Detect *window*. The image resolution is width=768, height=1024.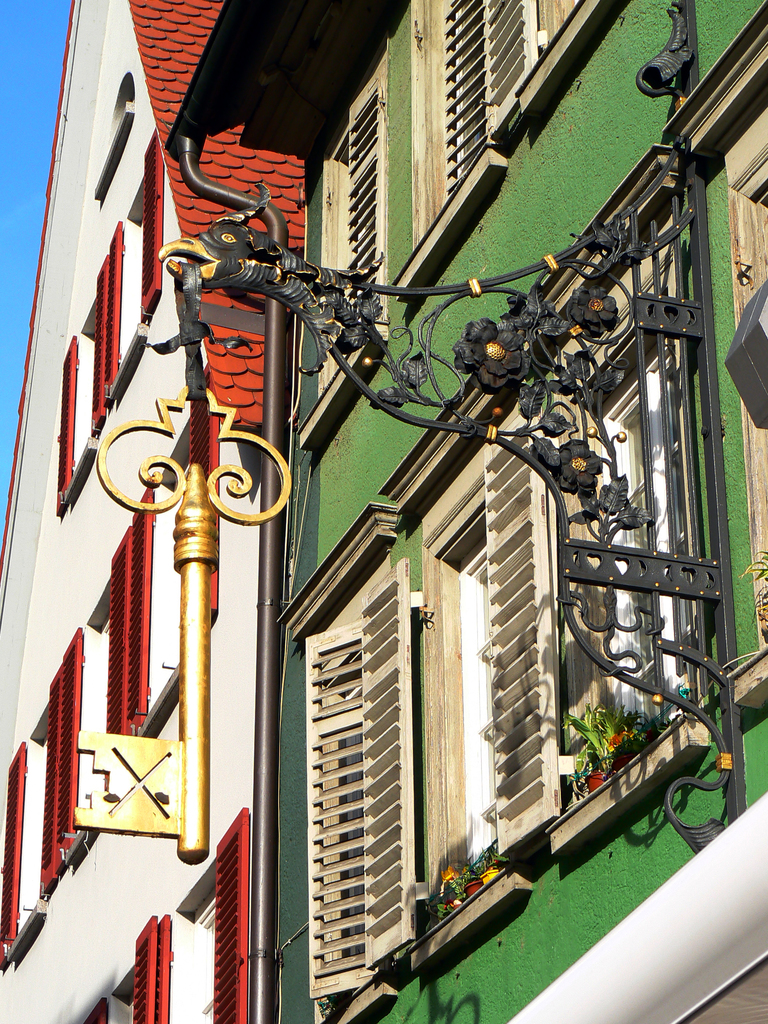
bbox=(212, 813, 250, 1023).
